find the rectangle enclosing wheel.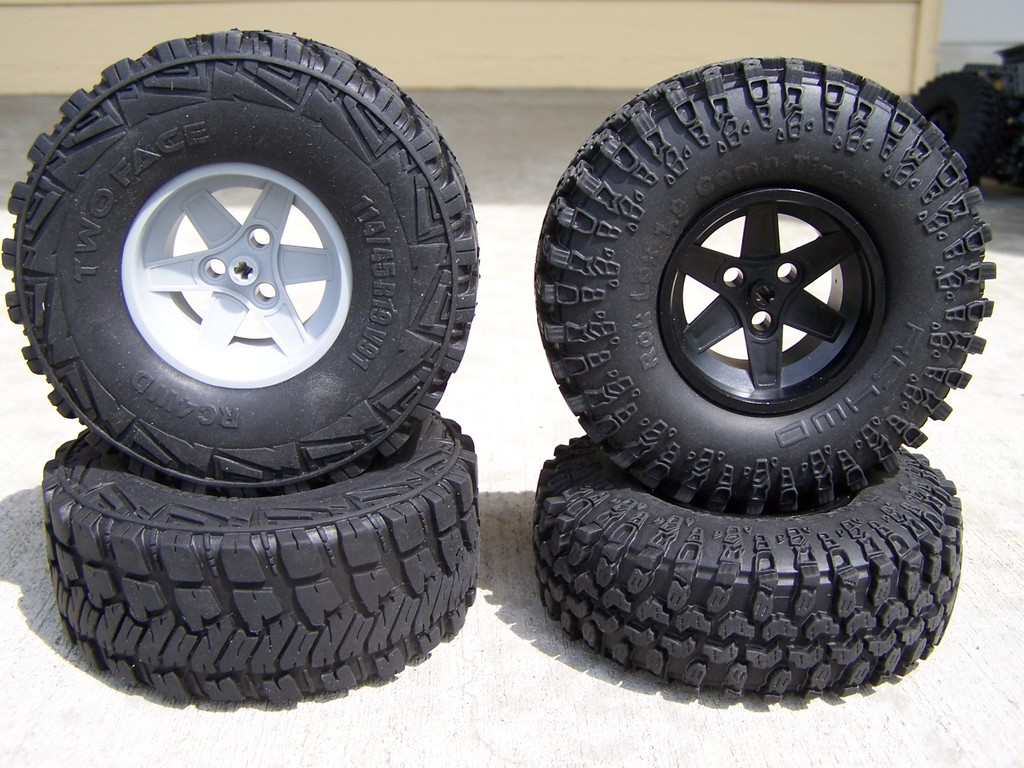
detection(44, 411, 482, 705).
